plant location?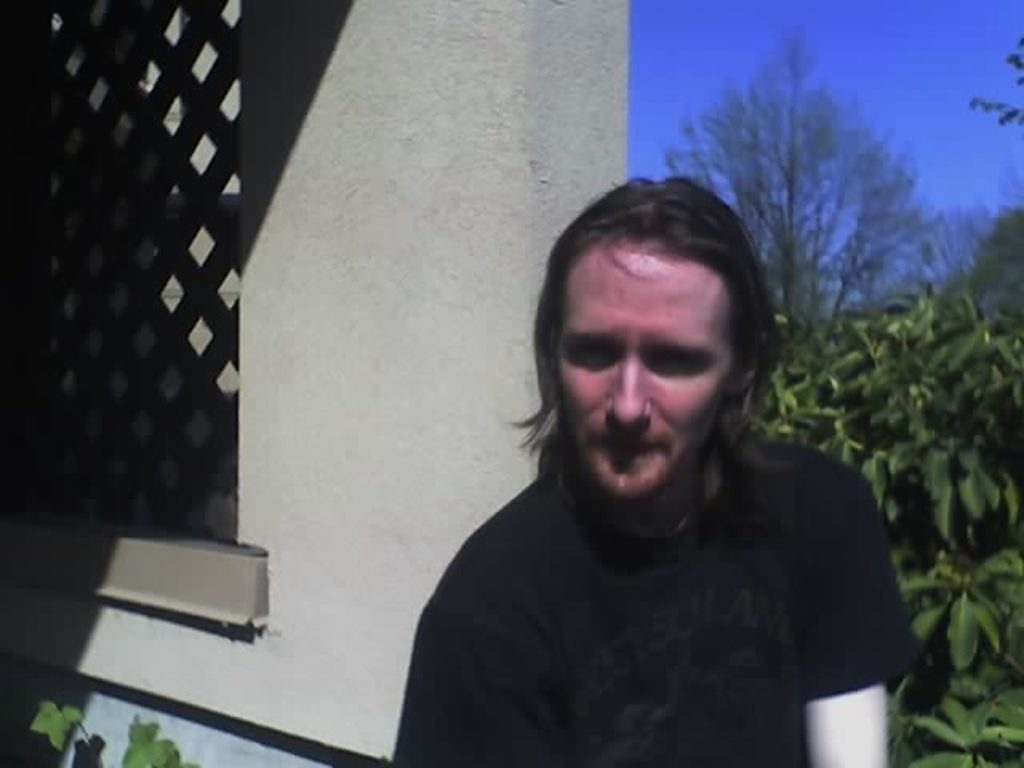
region(749, 283, 1022, 766)
